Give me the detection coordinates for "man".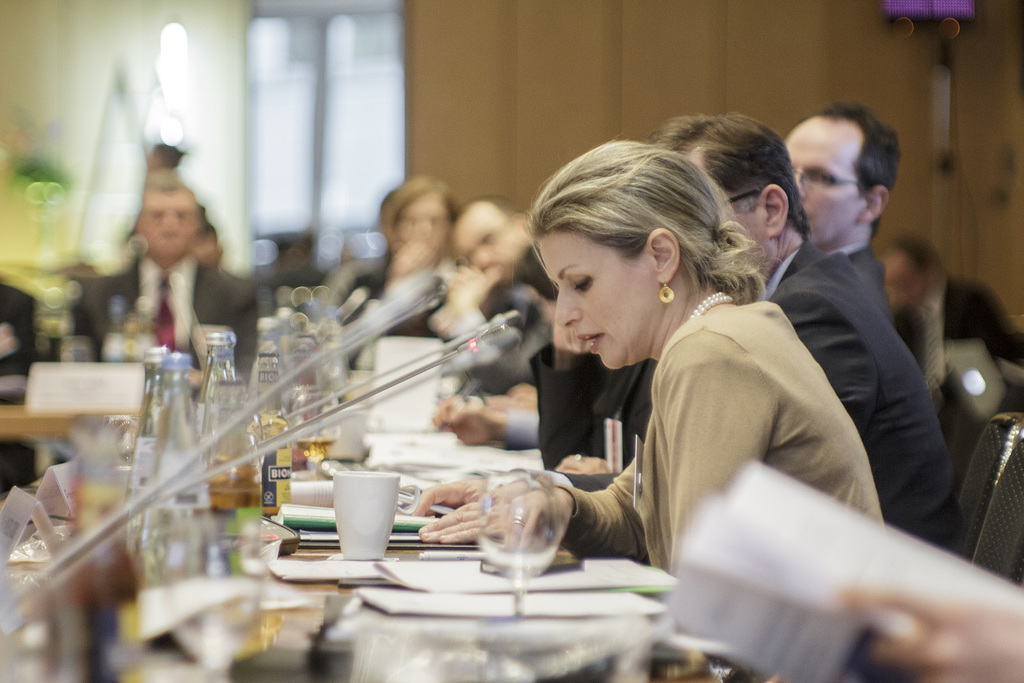
[438, 197, 577, 347].
